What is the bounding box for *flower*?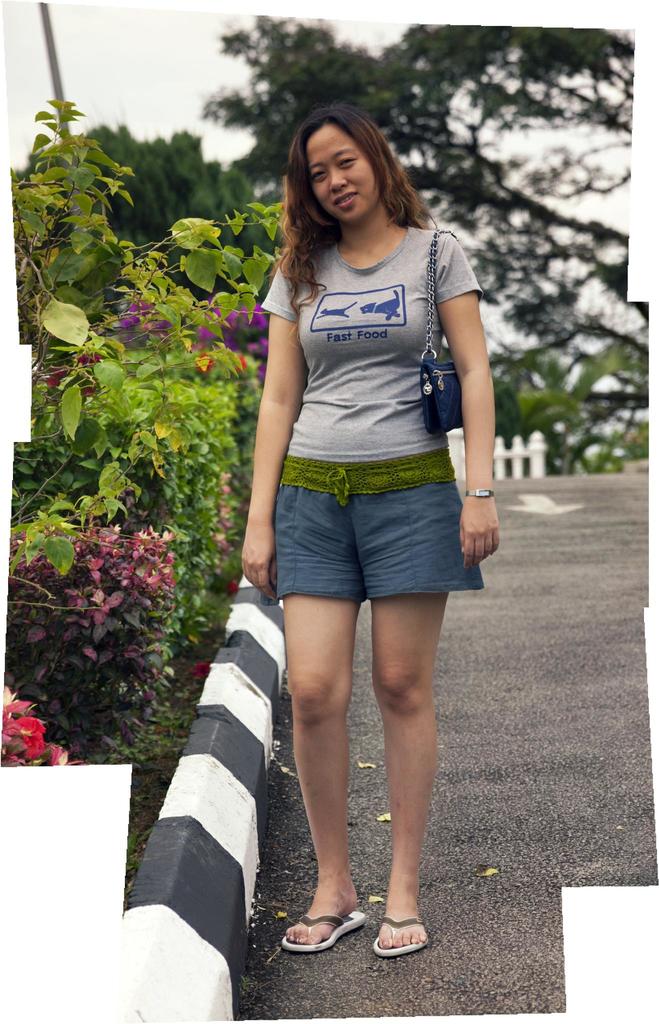
{"x1": 193, "y1": 348, "x2": 212, "y2": 372}.
